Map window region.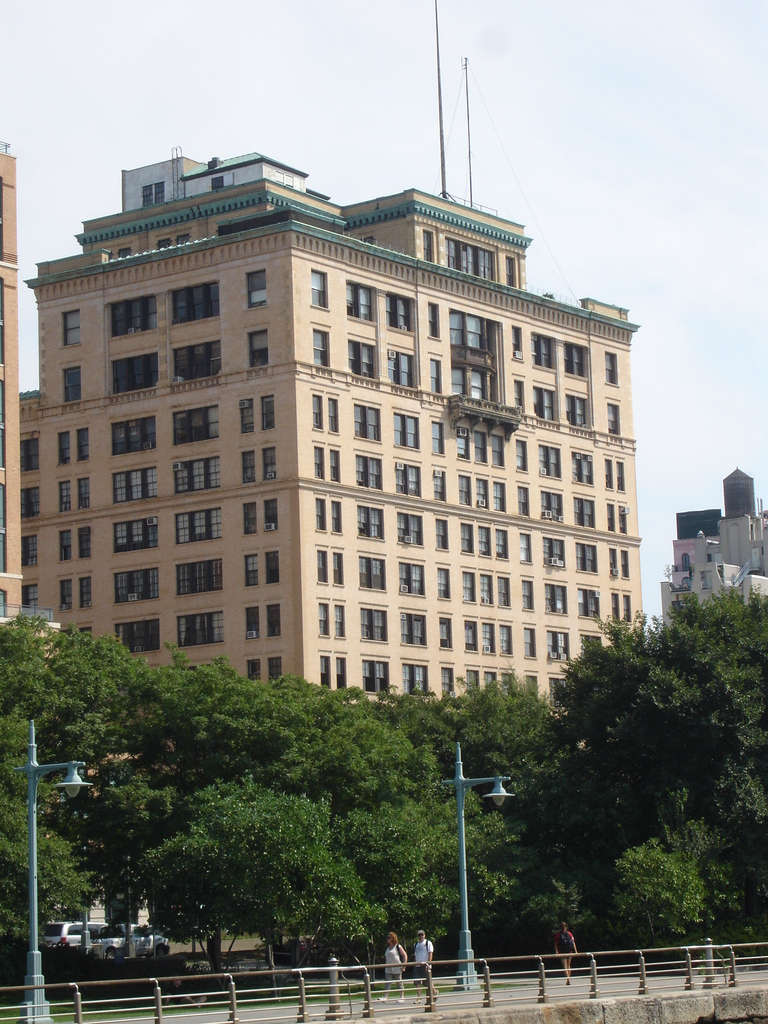
Mapped to 518 576 531 602.
